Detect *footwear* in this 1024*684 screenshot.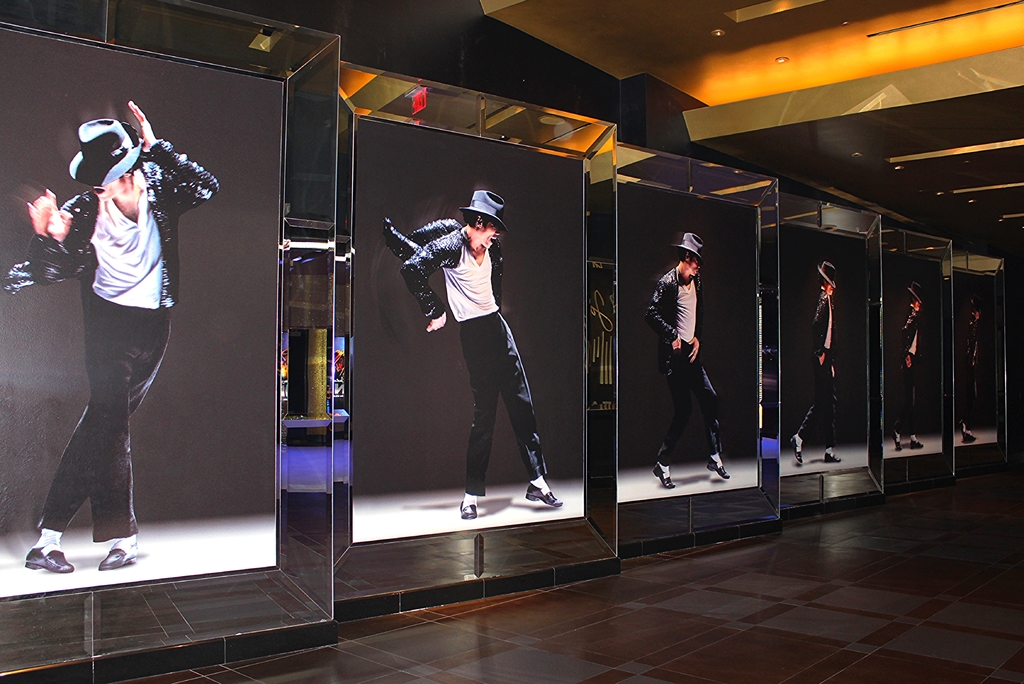
Detection: box(708, 457, 736, 478).
